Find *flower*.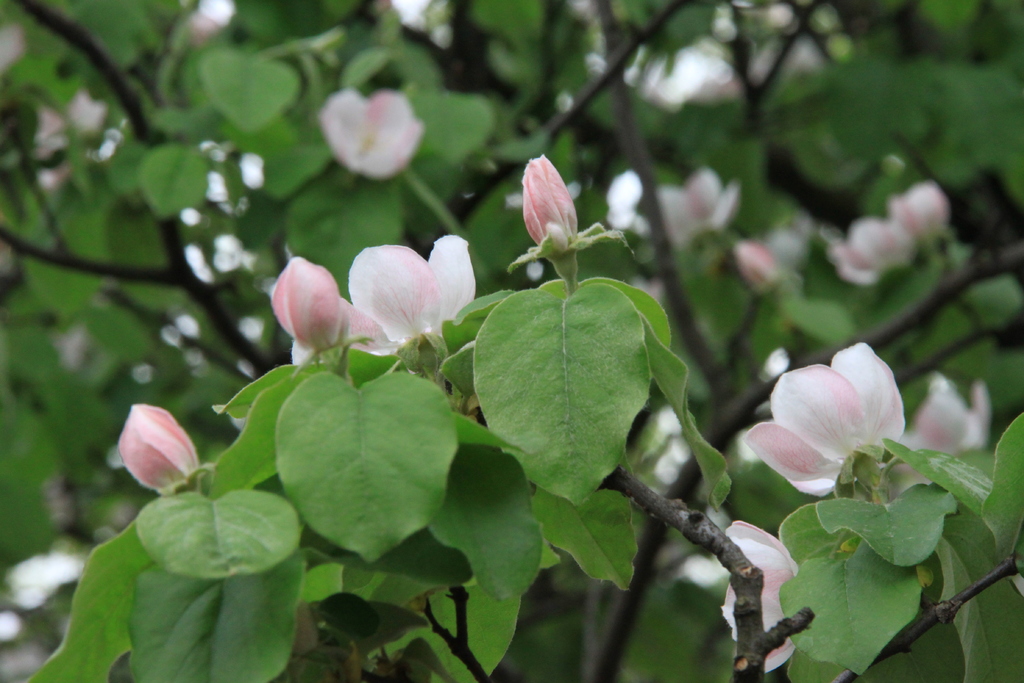
region(907, 363, 975, 456).
